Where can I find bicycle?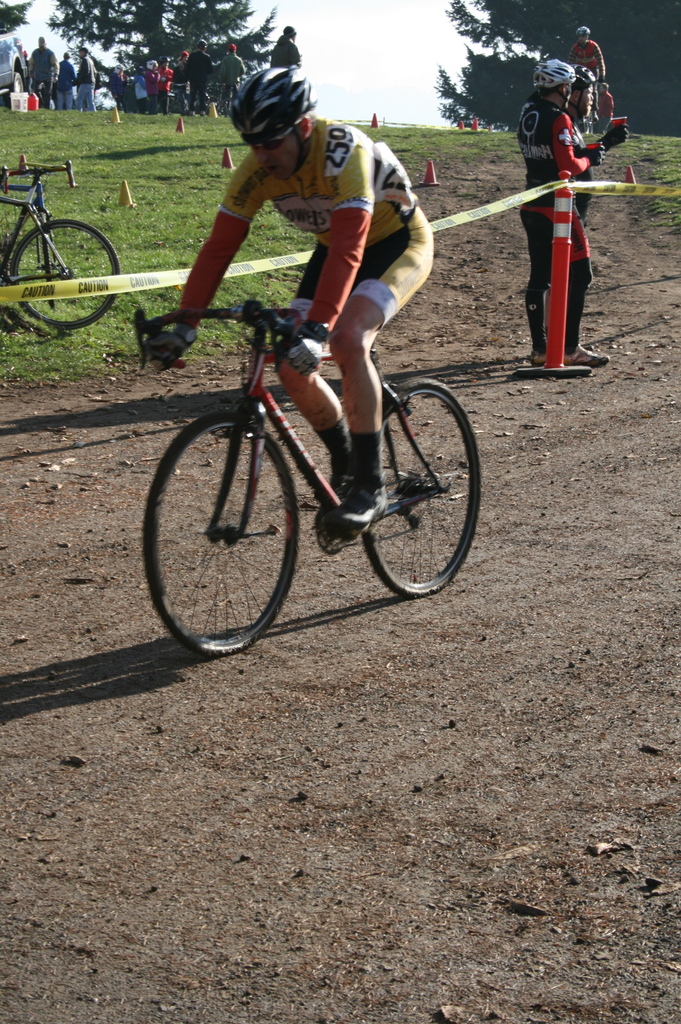
You can find it at pyautogui.locateOnScreen(0, 158, 80, 307).
